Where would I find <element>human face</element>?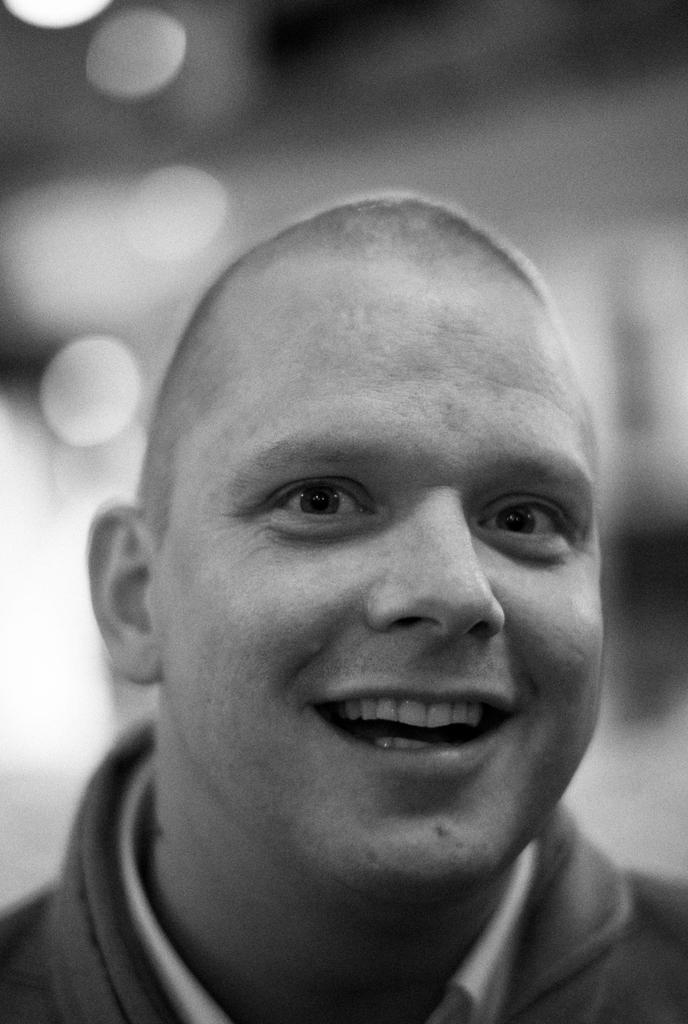
At [x1=145, y1=274, x2=599, y2=884].
